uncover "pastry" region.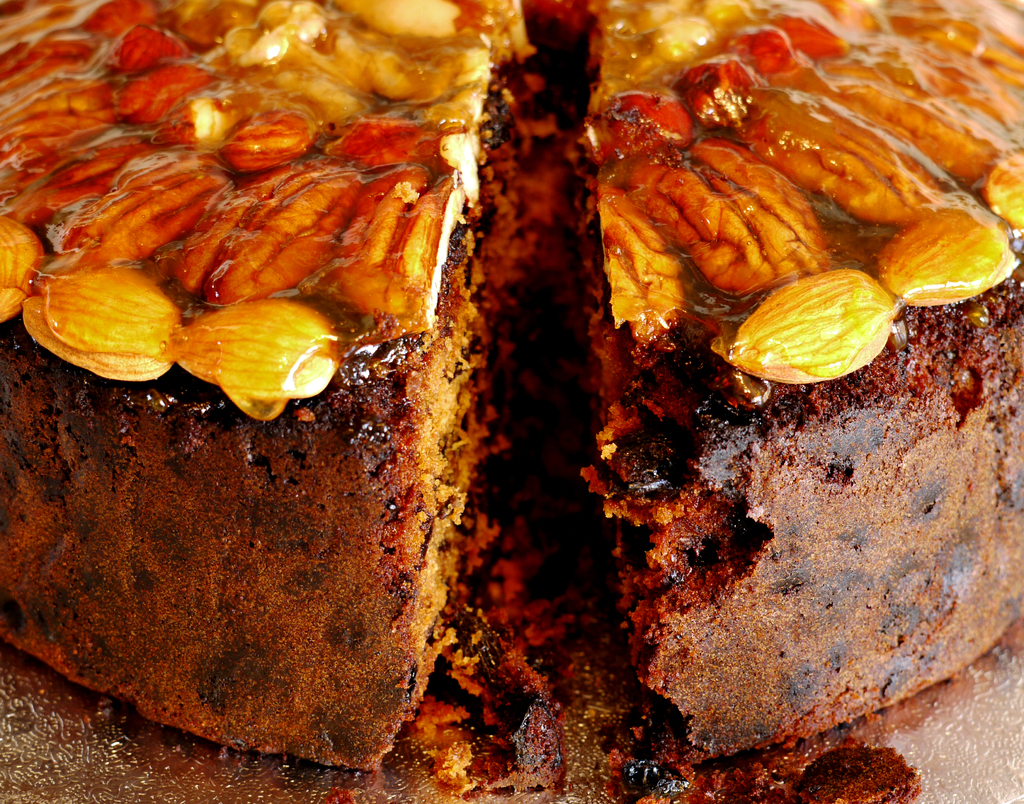
Uncovered: x1=520 y1=5 x2=1023 y2=803.
